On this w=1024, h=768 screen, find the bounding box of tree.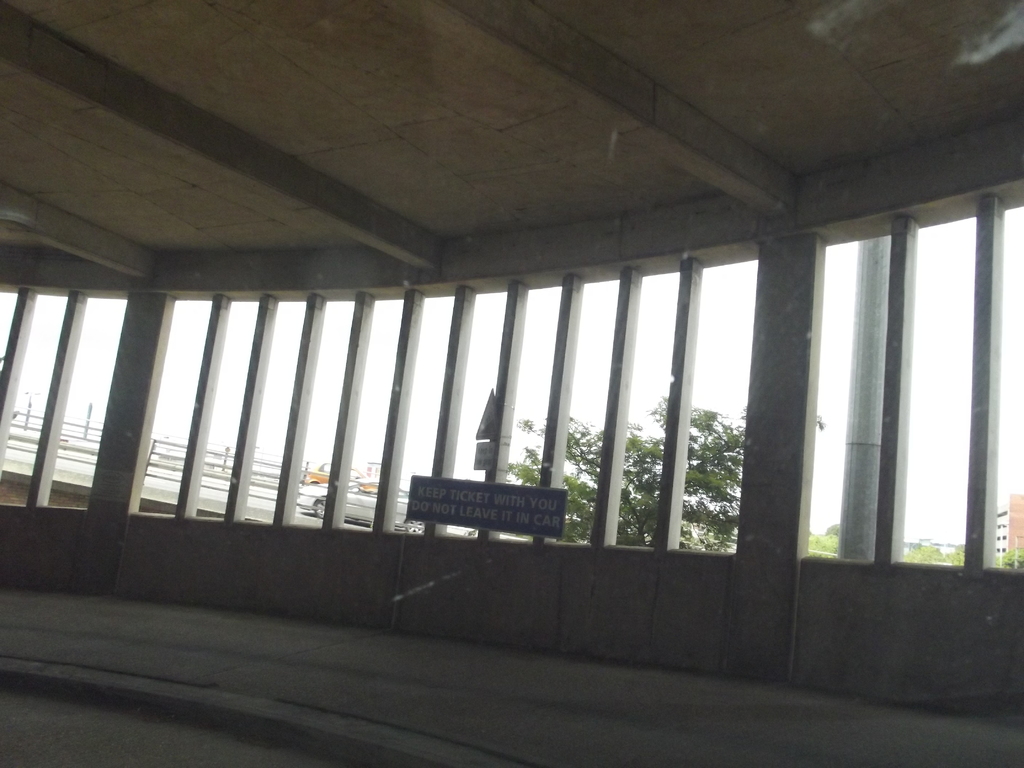
Bounding box: left=805, top=531, right=838, bottom=559.
